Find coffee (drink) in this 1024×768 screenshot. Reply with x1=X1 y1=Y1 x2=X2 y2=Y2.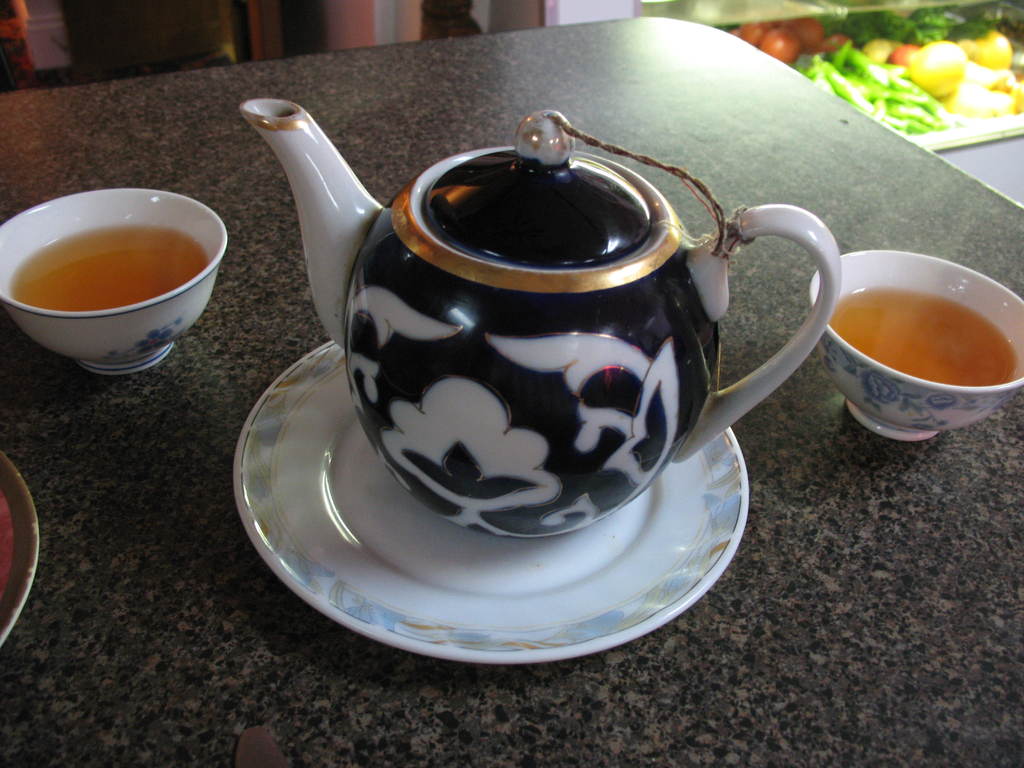
x1=13 y1=185 x2=224 y2=368.
